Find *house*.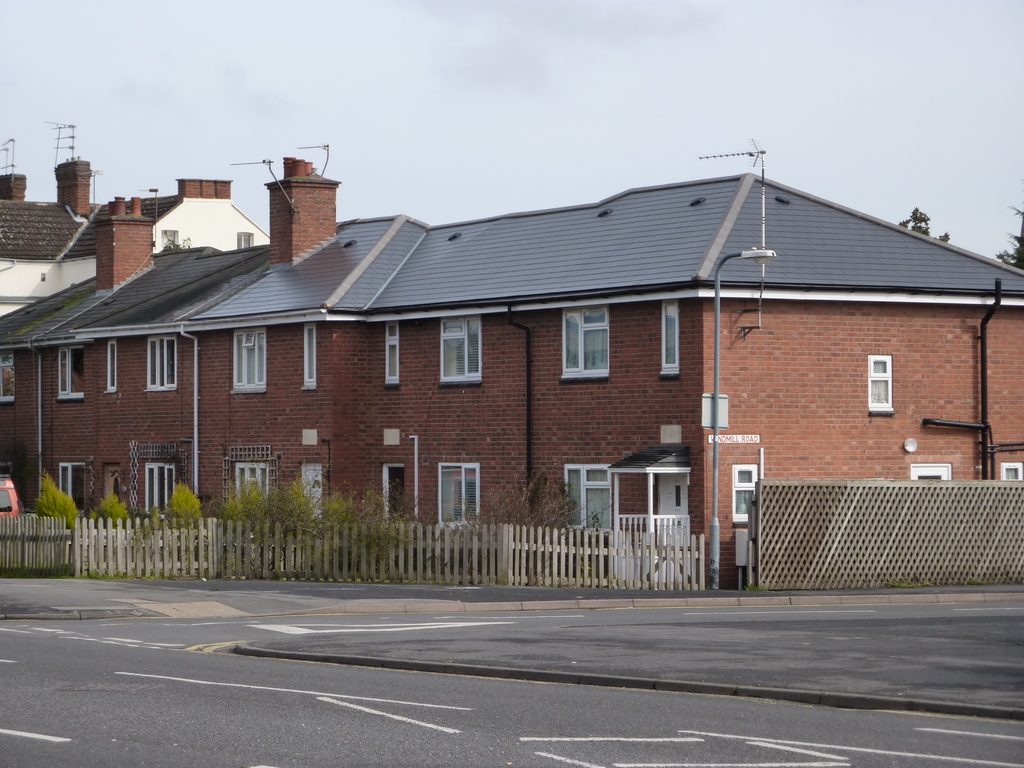
pyautogui.locateOnScreen(0, 118, 268, 470).
